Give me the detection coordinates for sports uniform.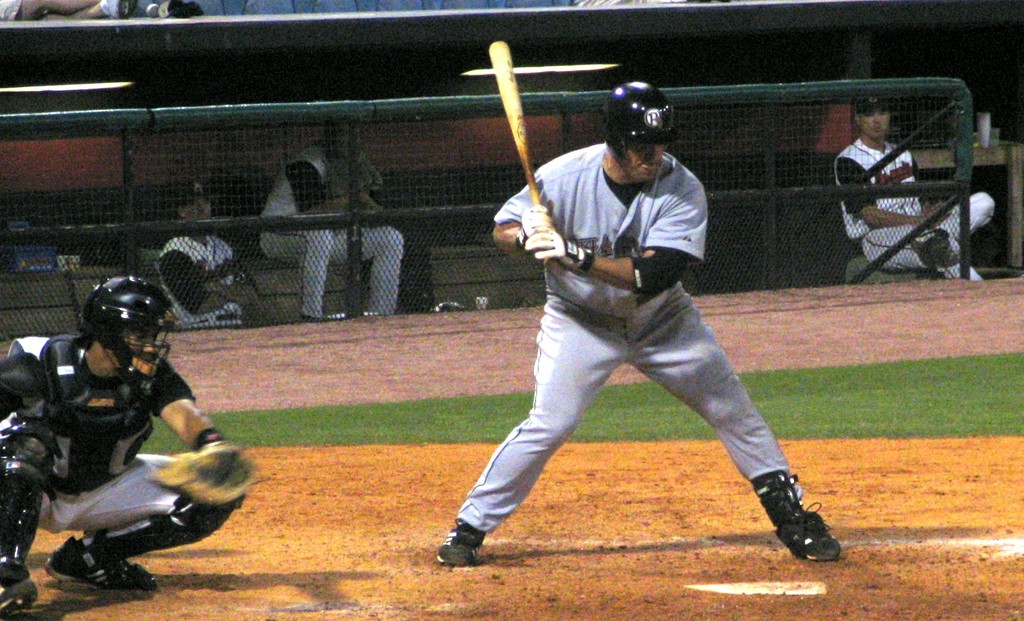
pyautogui.locateOnScreen(247, 148, 406, 325).
